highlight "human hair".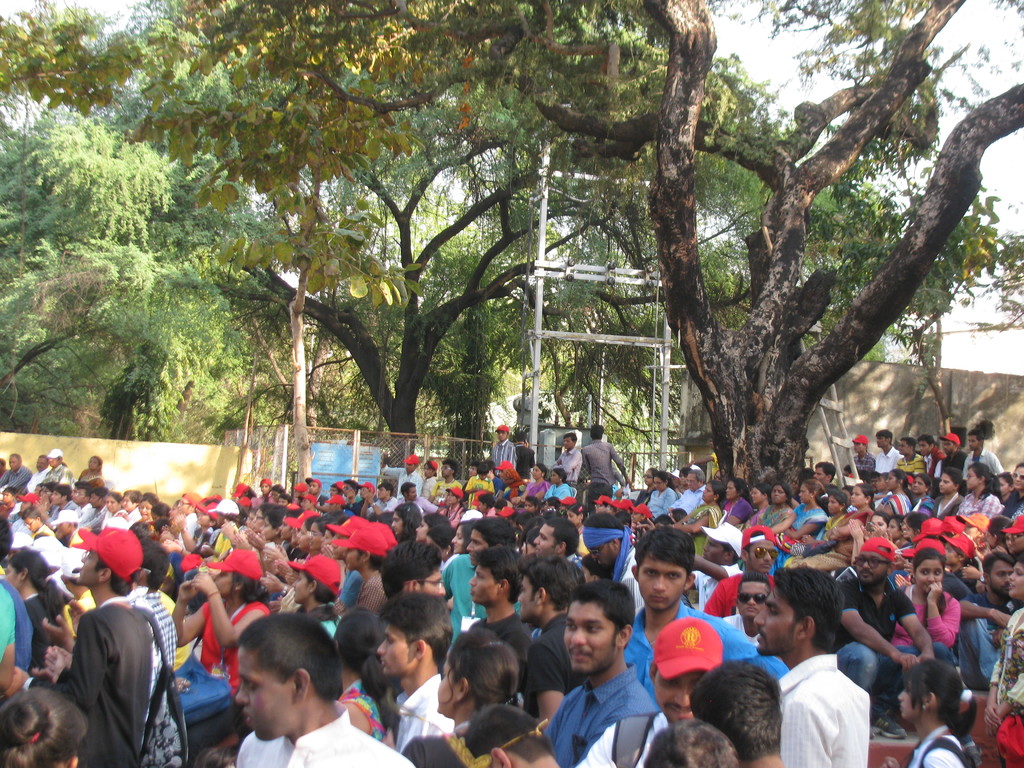
Highlighted region: (1002,470,1020,493).
